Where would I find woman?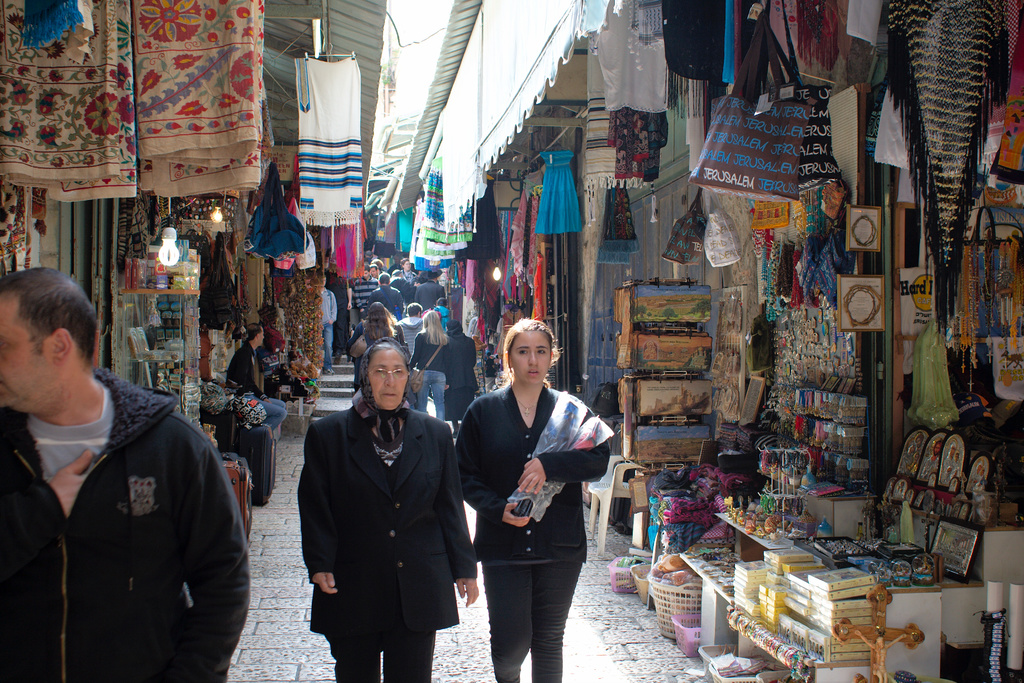
At [left=461, top=322, right=612, bottom=682].
